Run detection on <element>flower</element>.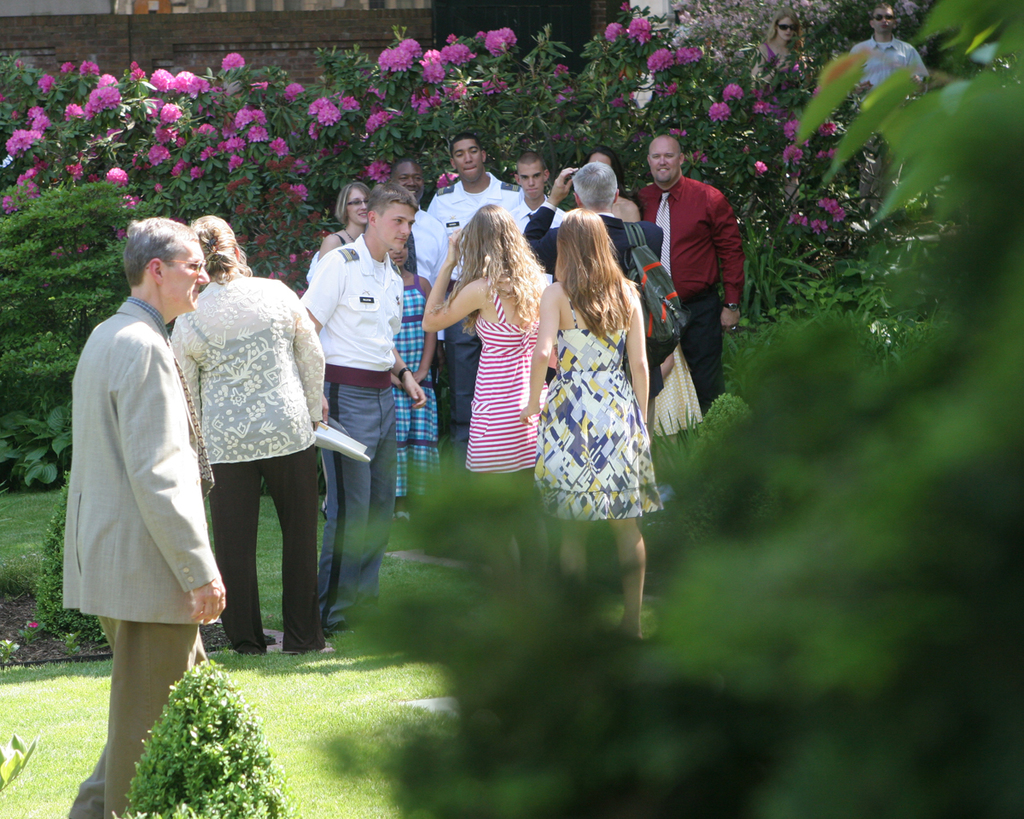
Result: (288,181,318,205).
